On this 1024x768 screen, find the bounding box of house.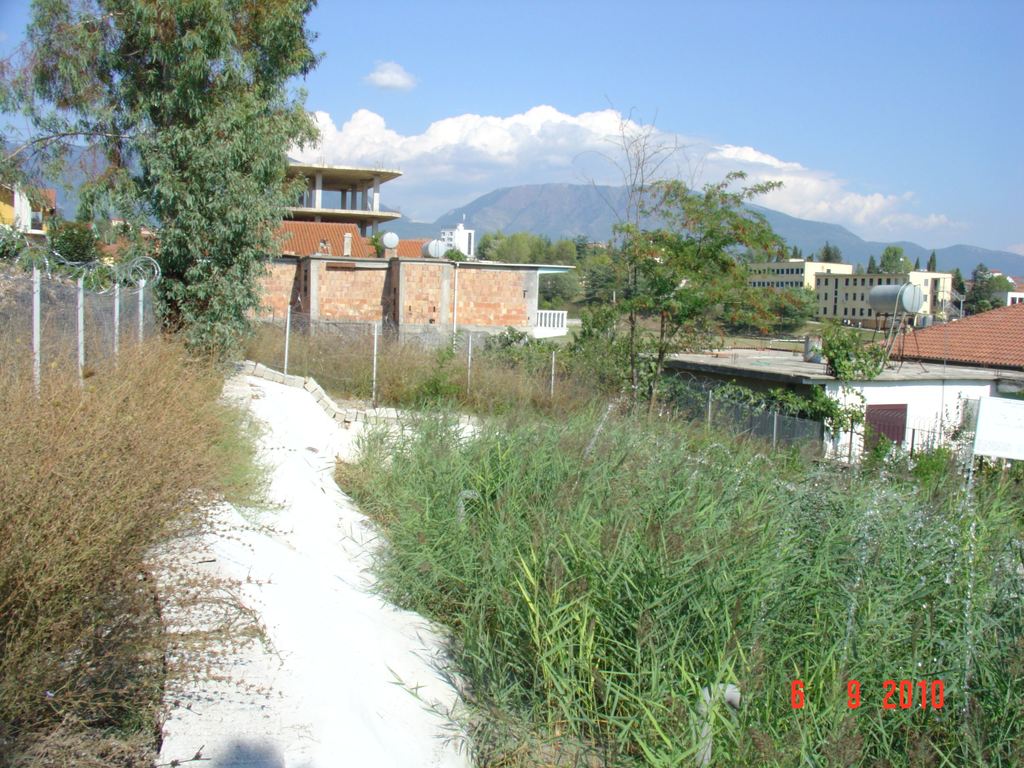
Bounding box: <bbox>861, 302, 1023, 467</bbox>.
